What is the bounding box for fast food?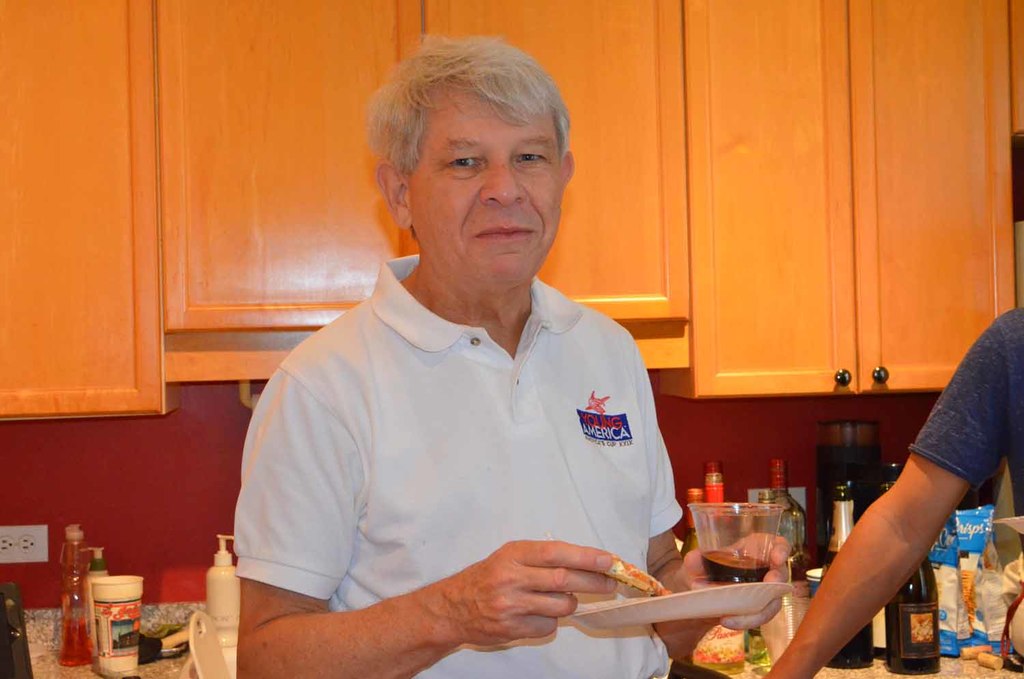
{"left": 604, "top": 554, "right": 674, "bottom": 598}.
